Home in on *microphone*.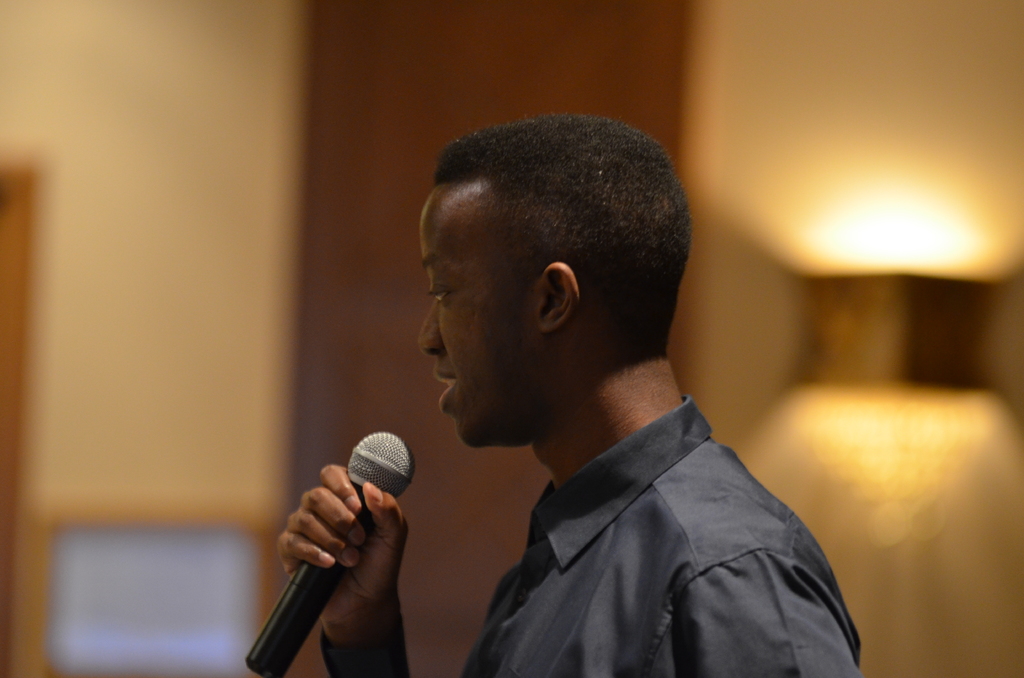
Homed in at (235,439,431,658).
